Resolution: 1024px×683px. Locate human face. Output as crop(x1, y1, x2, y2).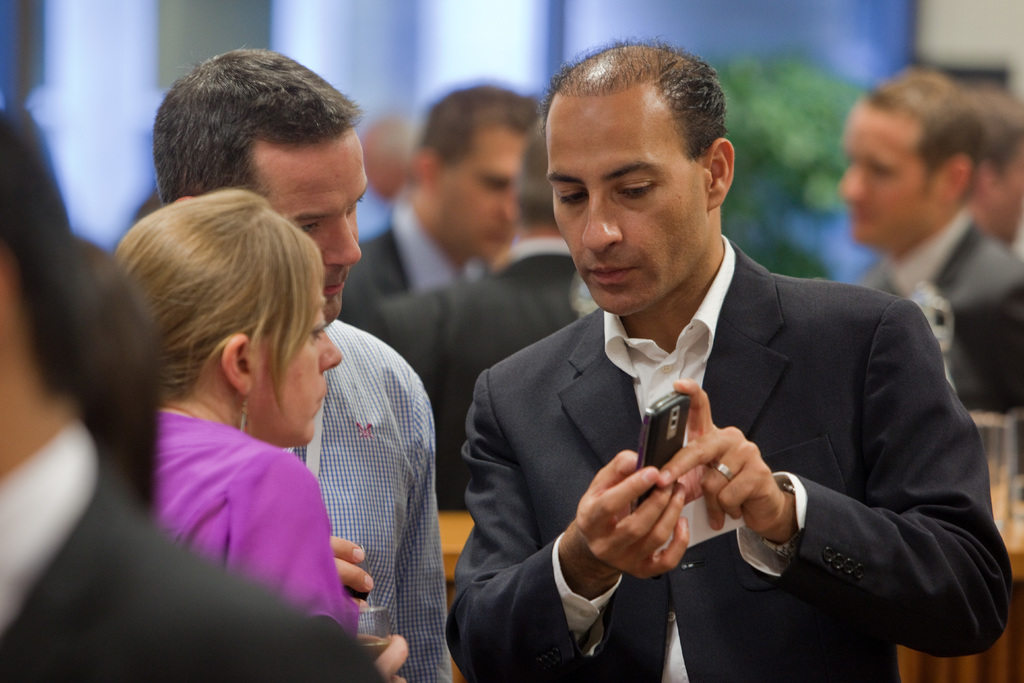
crop(255, 286, 342, 445).
